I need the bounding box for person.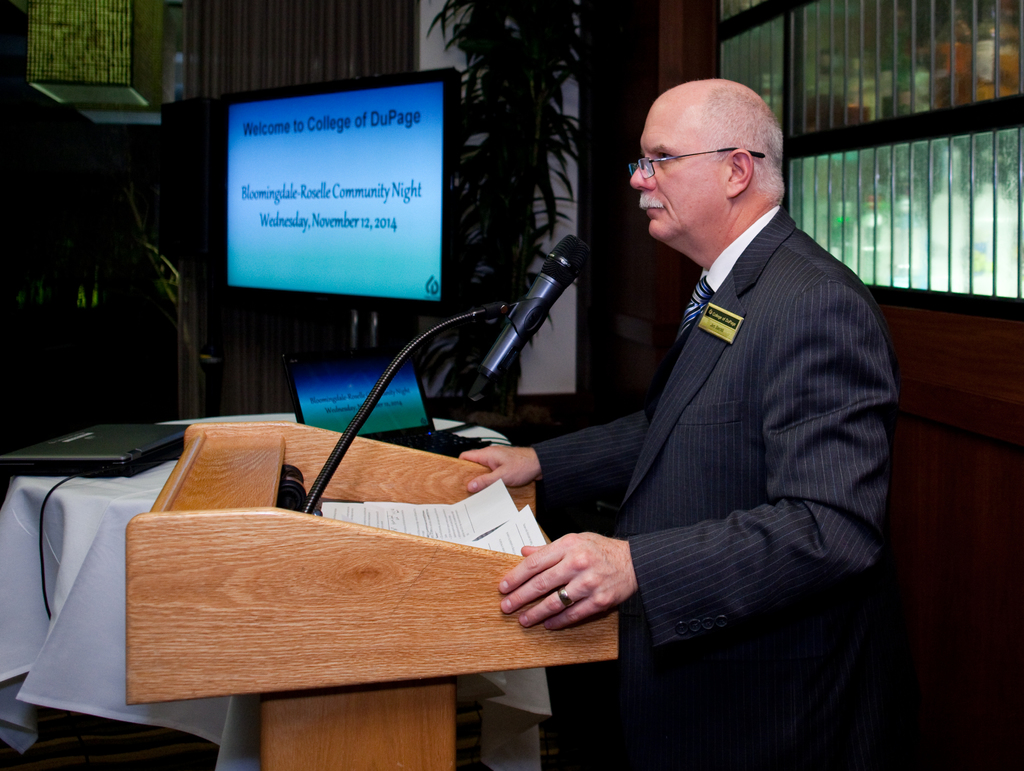
Here it is: [484, 46, 879, 764].
